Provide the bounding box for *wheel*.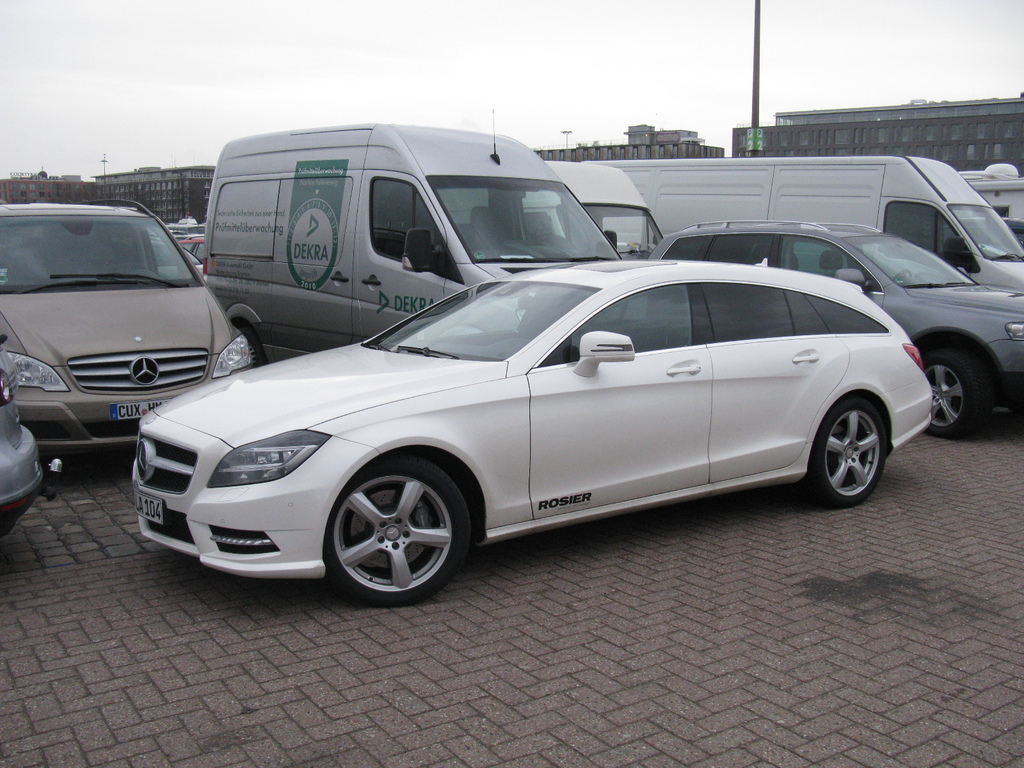
(809,399,886,508).
